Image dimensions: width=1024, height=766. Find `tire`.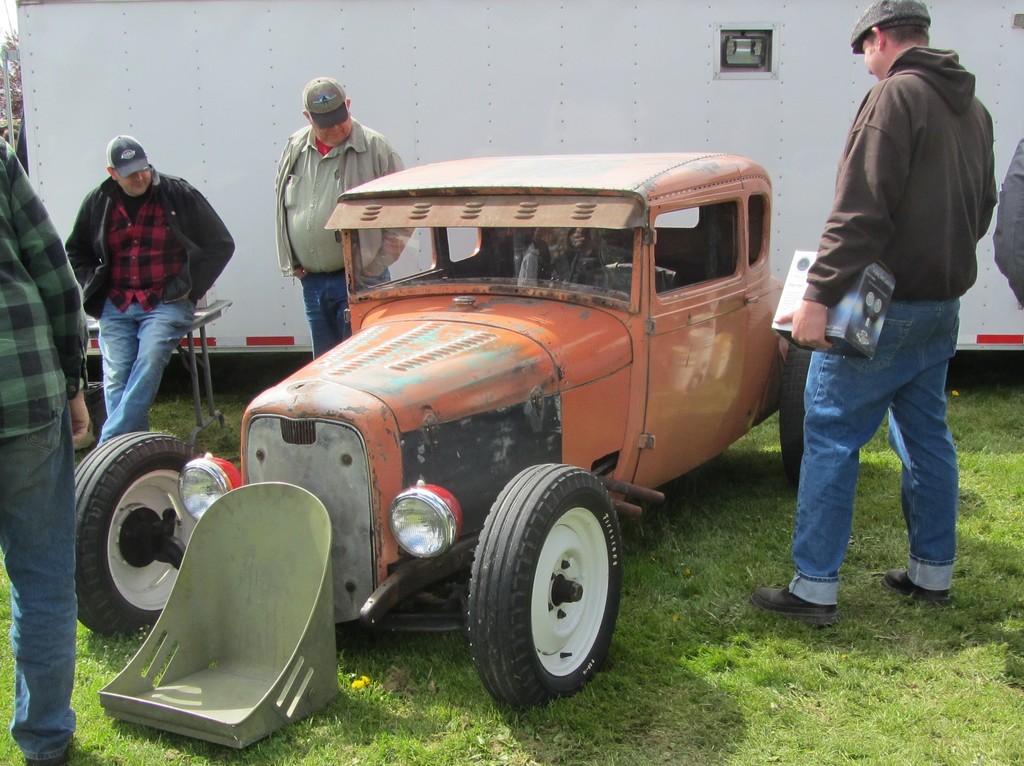
74 427 209 640.
